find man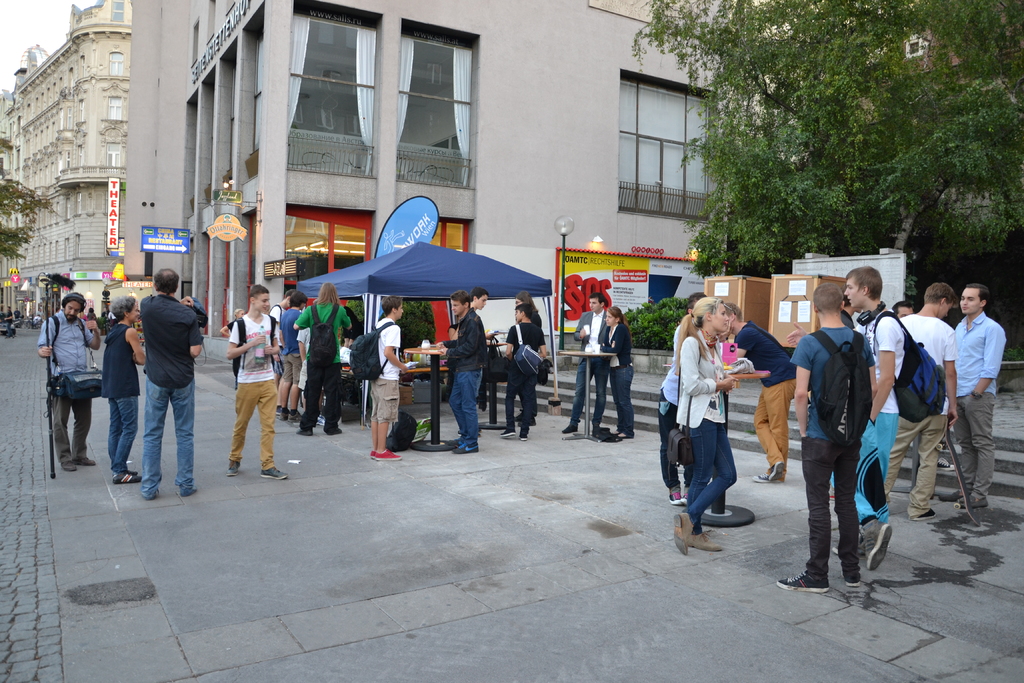
(left=38, top=291, right=102, bottom=472)
